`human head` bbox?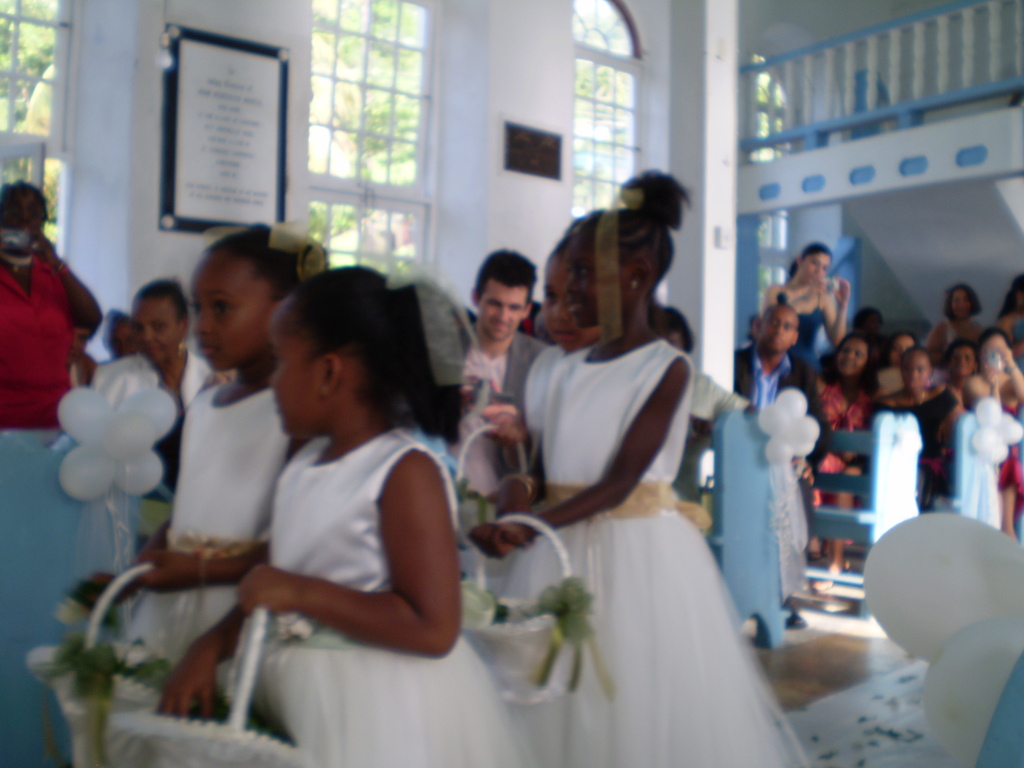
1 174 56 250
